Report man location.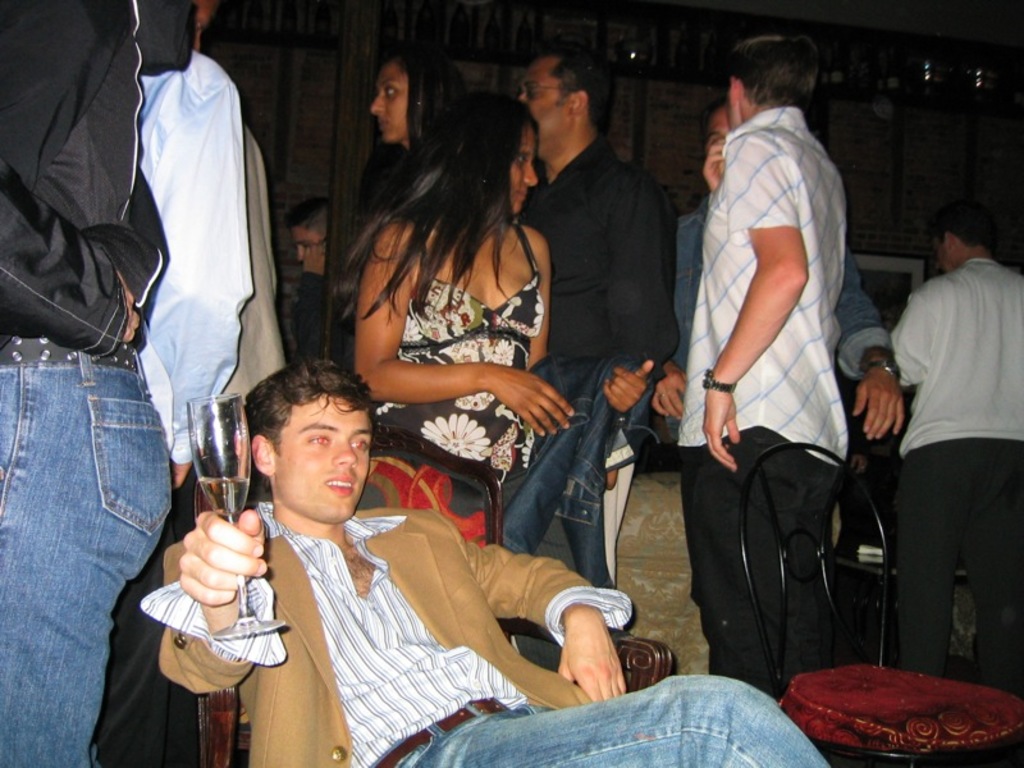
Report: [108,0,253,767].
